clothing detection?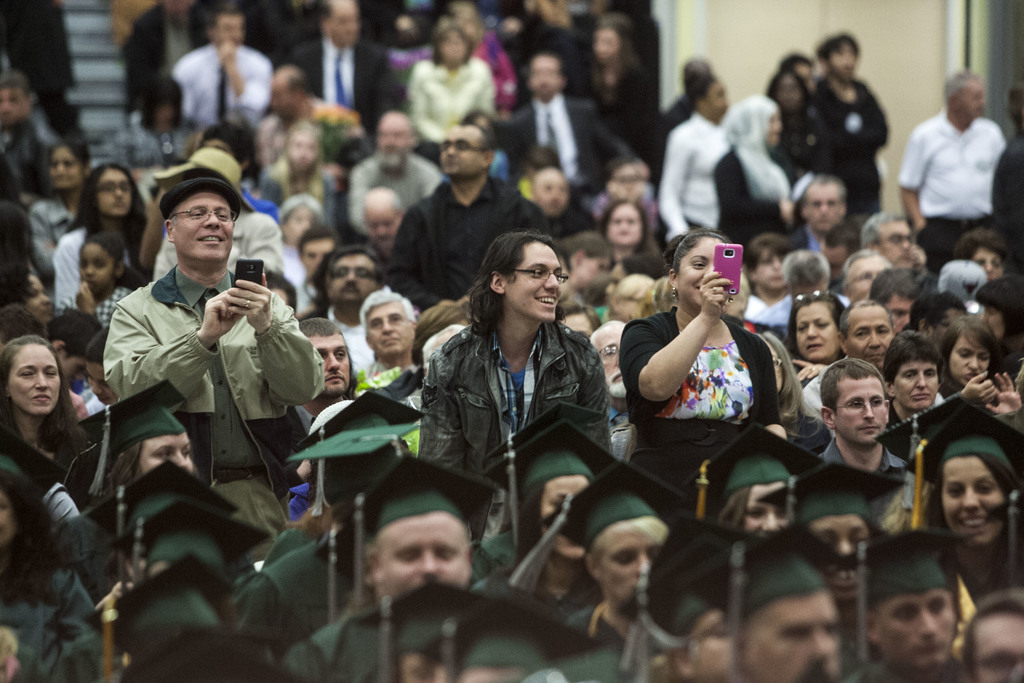
384, 178, 551, 309
